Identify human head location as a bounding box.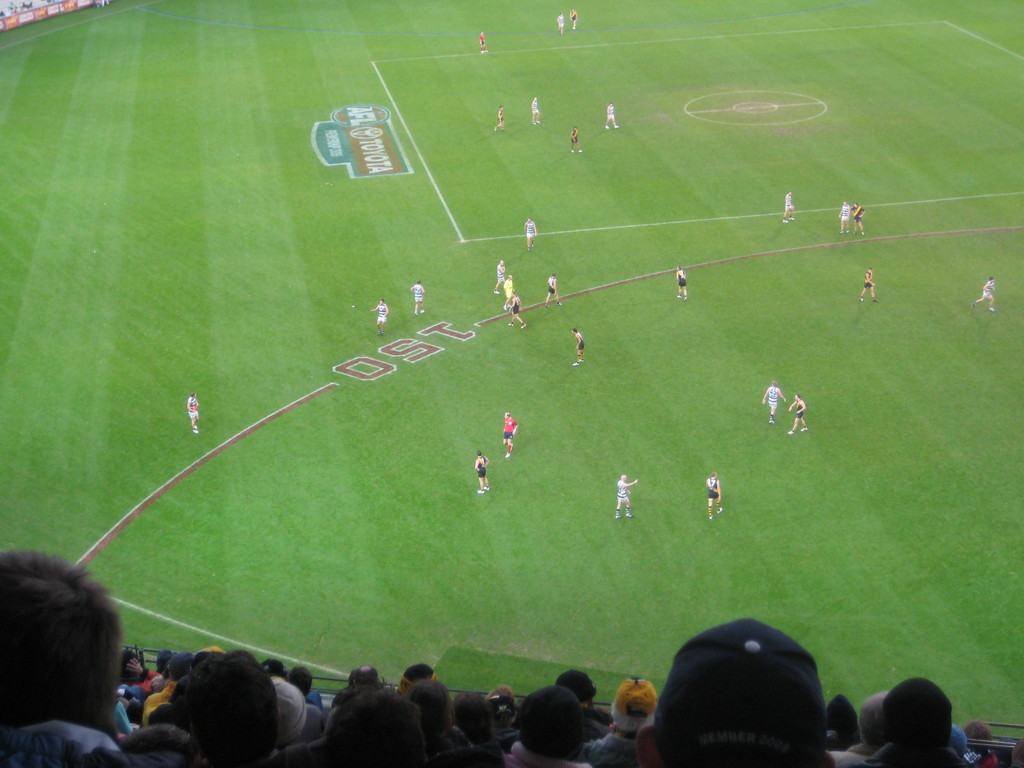
crop(169, 653, 191, 680).
